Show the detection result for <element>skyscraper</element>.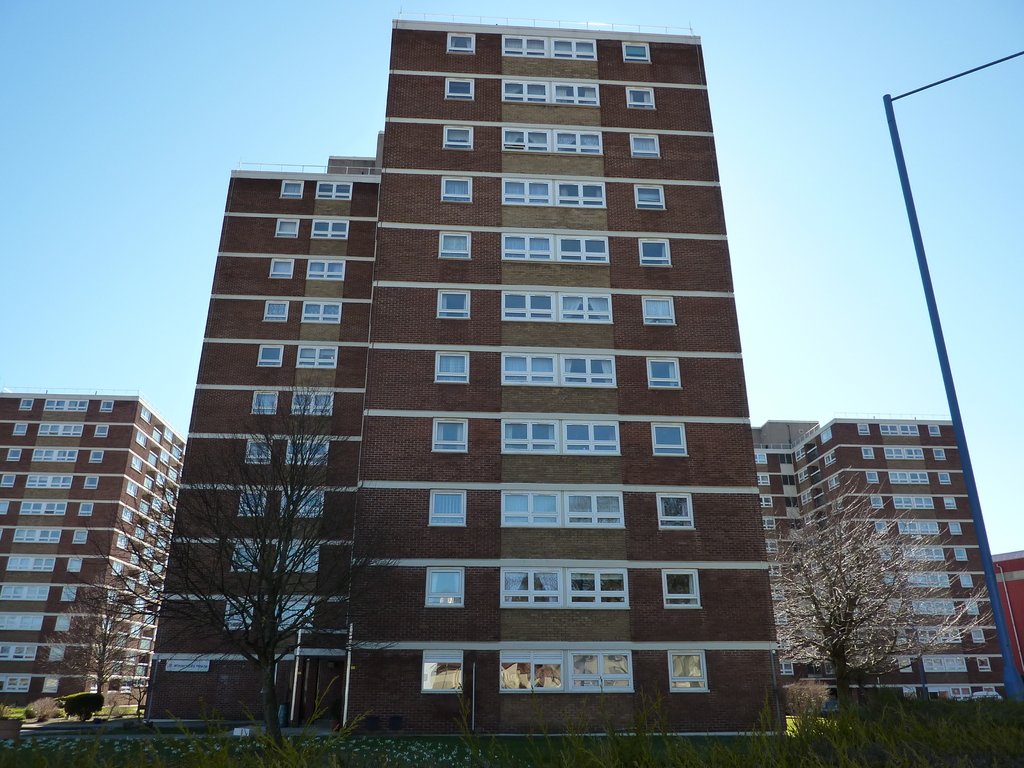
BBox(138, 15, 786, 737).
